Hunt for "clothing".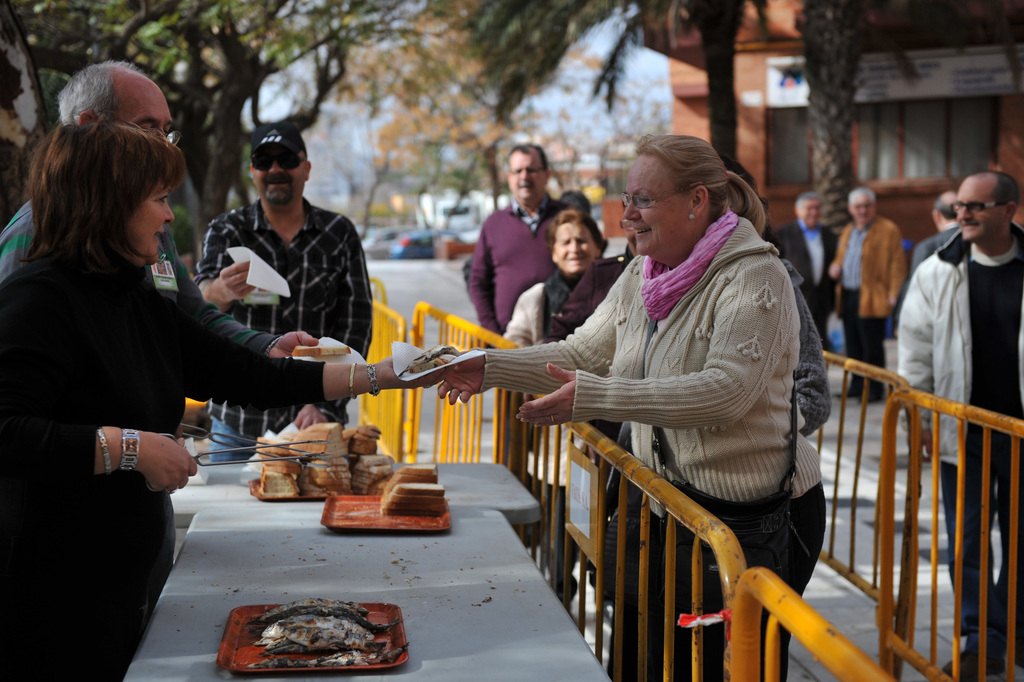
Hunted down at bbox=[889, 240, 1020, 681].
